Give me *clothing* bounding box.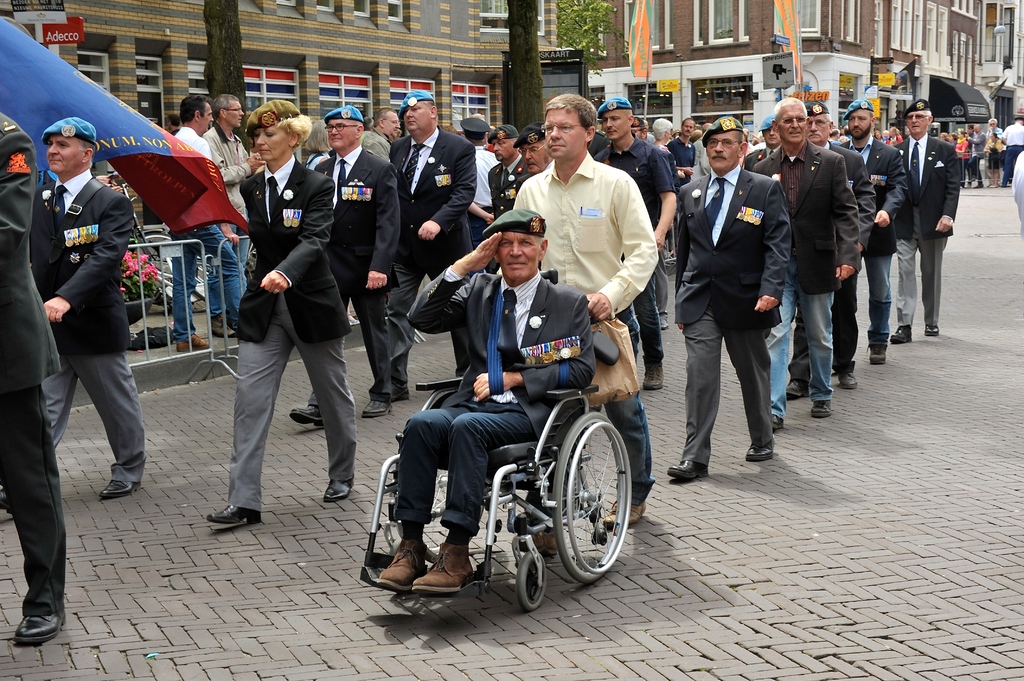
[x1=489, y1=145, x2=532, y2=224].
